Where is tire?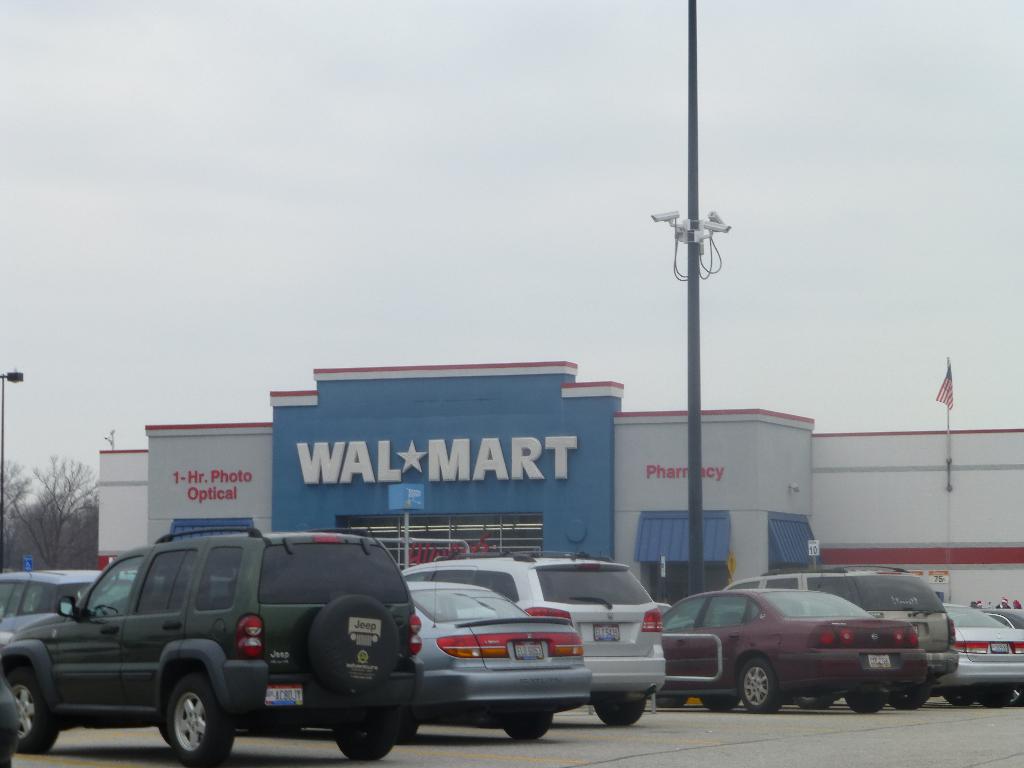
bbox(506, 715, 553, 742).
